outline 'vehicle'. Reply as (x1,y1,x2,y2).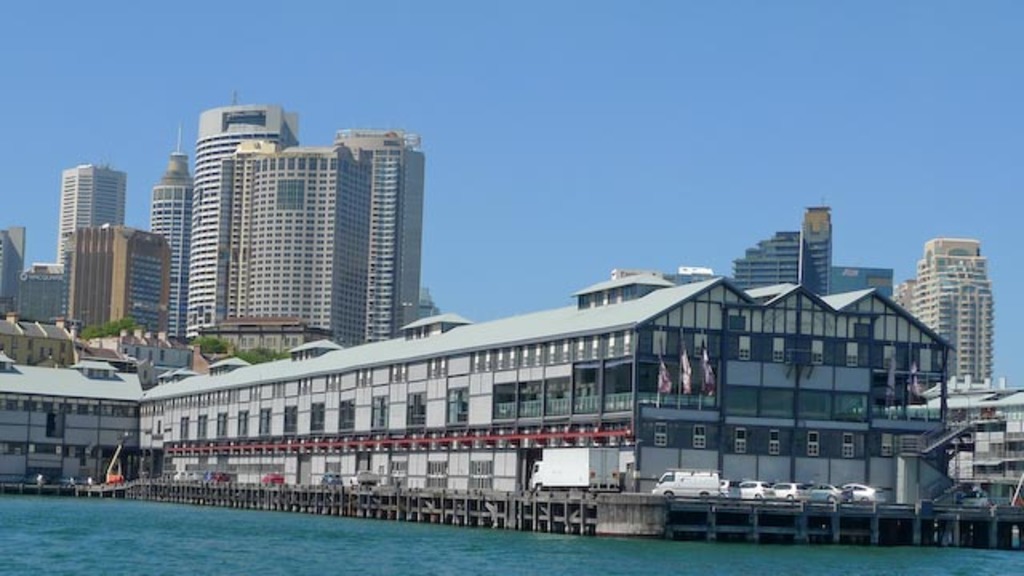
(718,480,736,501).
